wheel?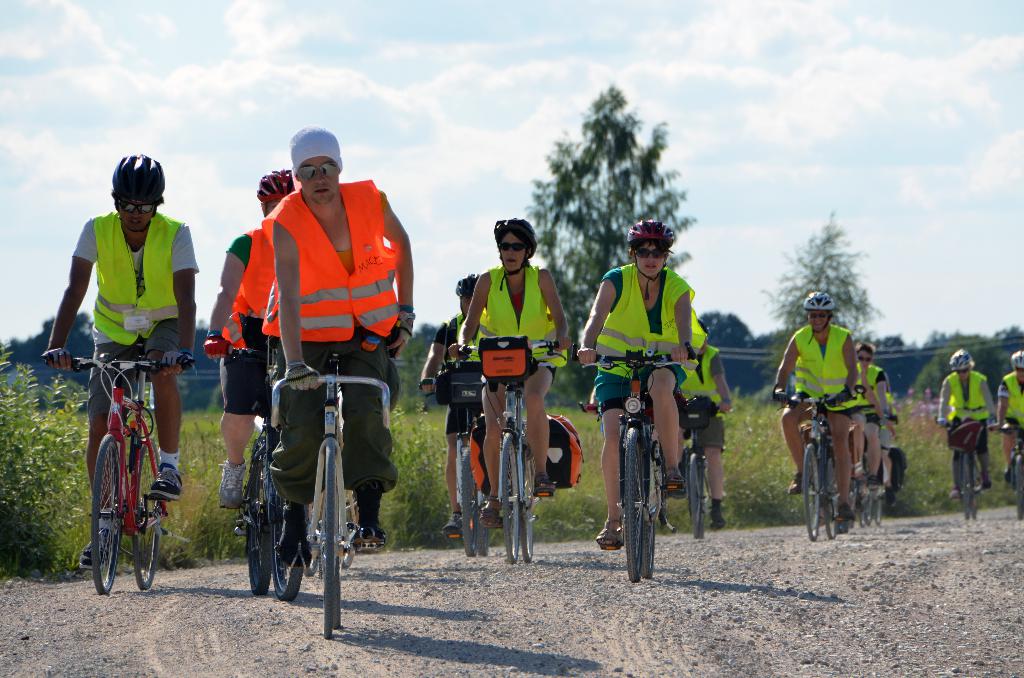
BBox(621, 421, 661, 576)
